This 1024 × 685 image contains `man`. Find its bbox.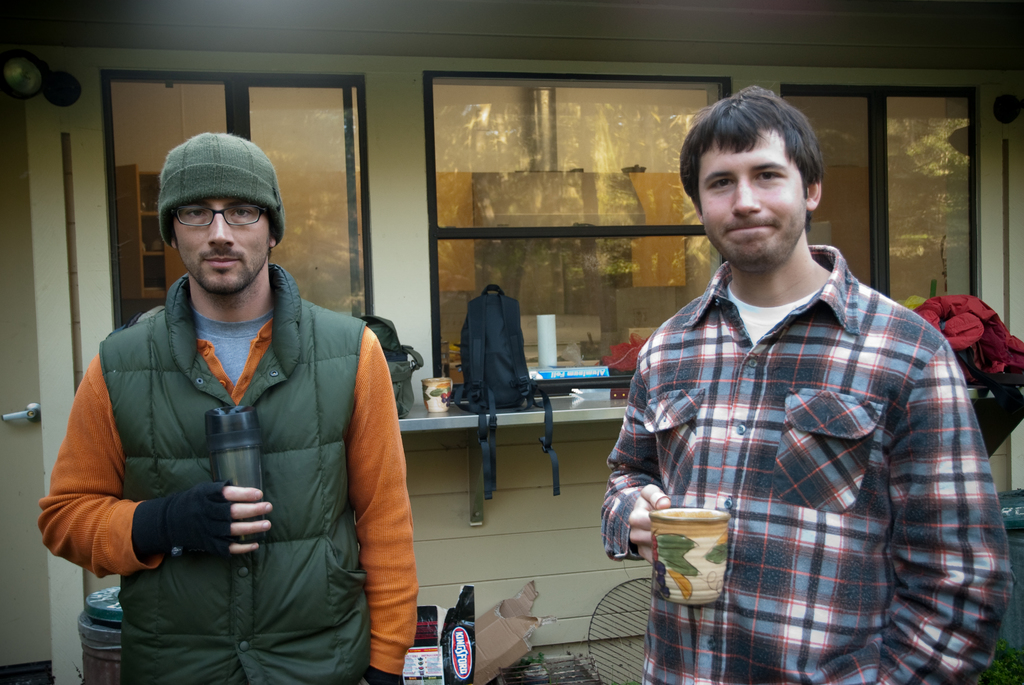
left=594, top=86, right=991, bottom=657.
